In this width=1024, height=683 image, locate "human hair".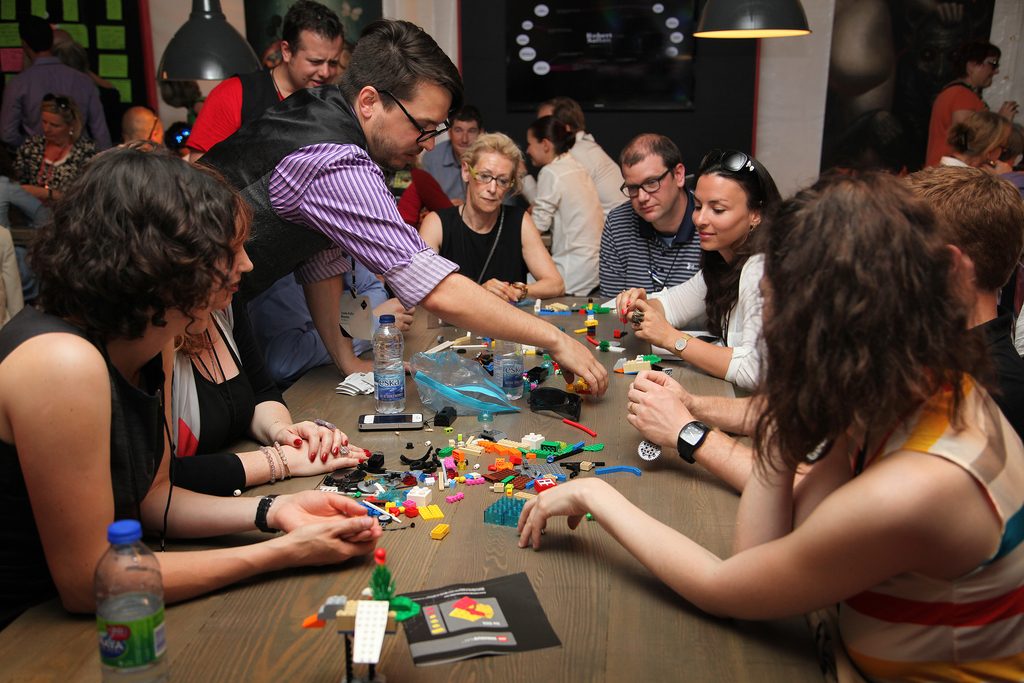
Bounding box: (274, 0, 346, 62).
